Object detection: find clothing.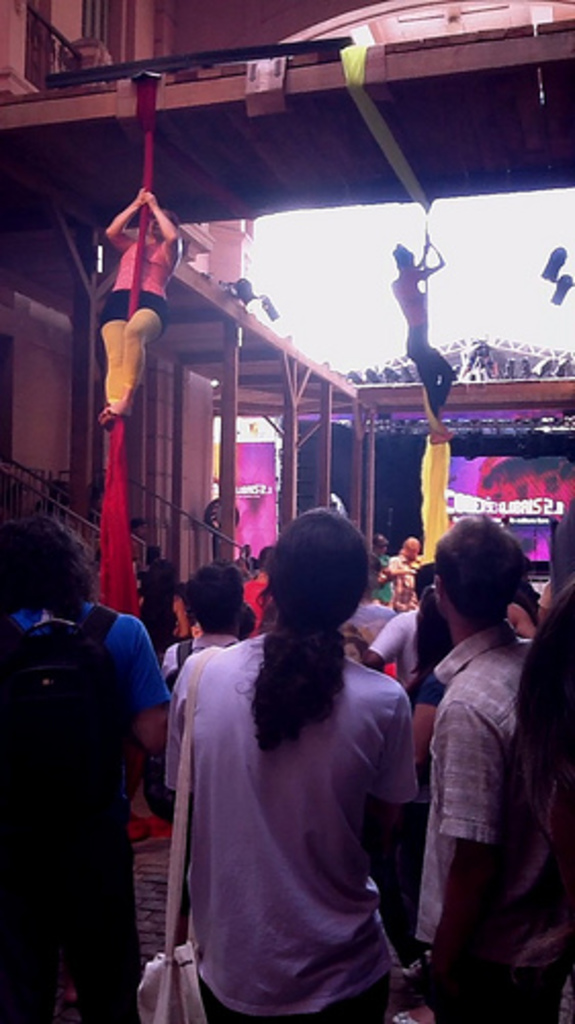
left=399, top=551, right=430, bottom=604.
